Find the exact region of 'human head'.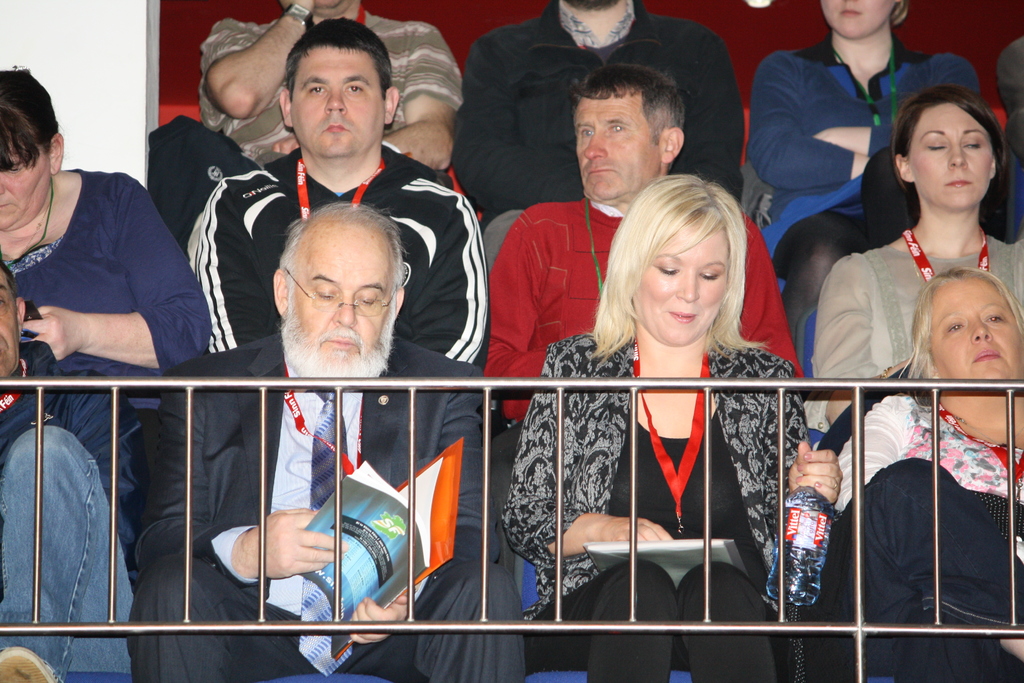
Exact region: rect(570, 67, 689, 204).
